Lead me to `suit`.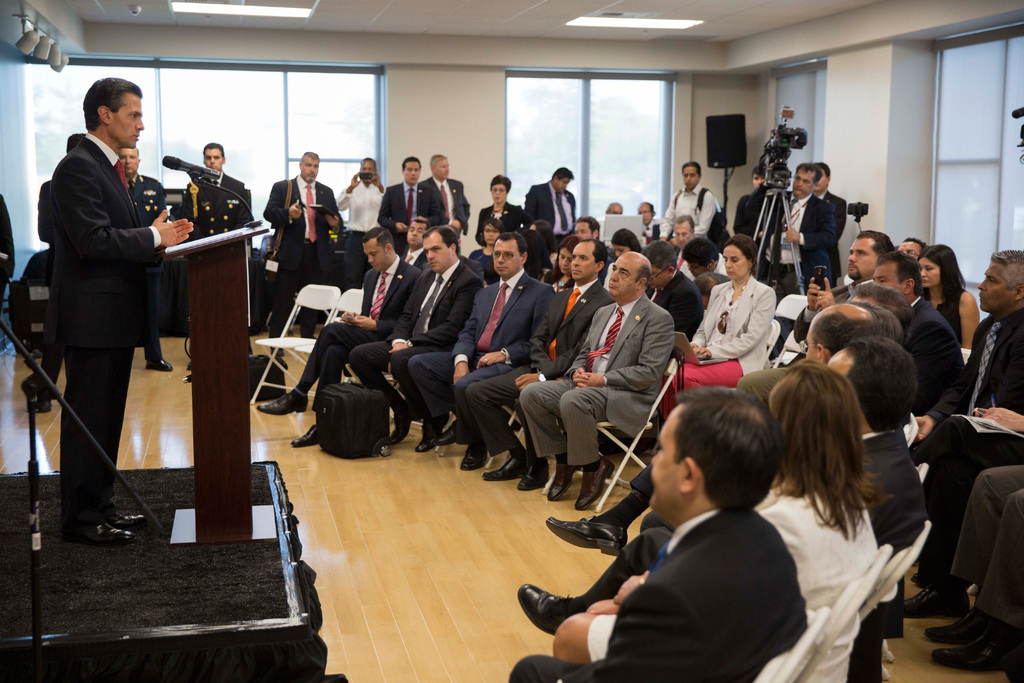
Lead to rect(524, 183, 572, 244).
